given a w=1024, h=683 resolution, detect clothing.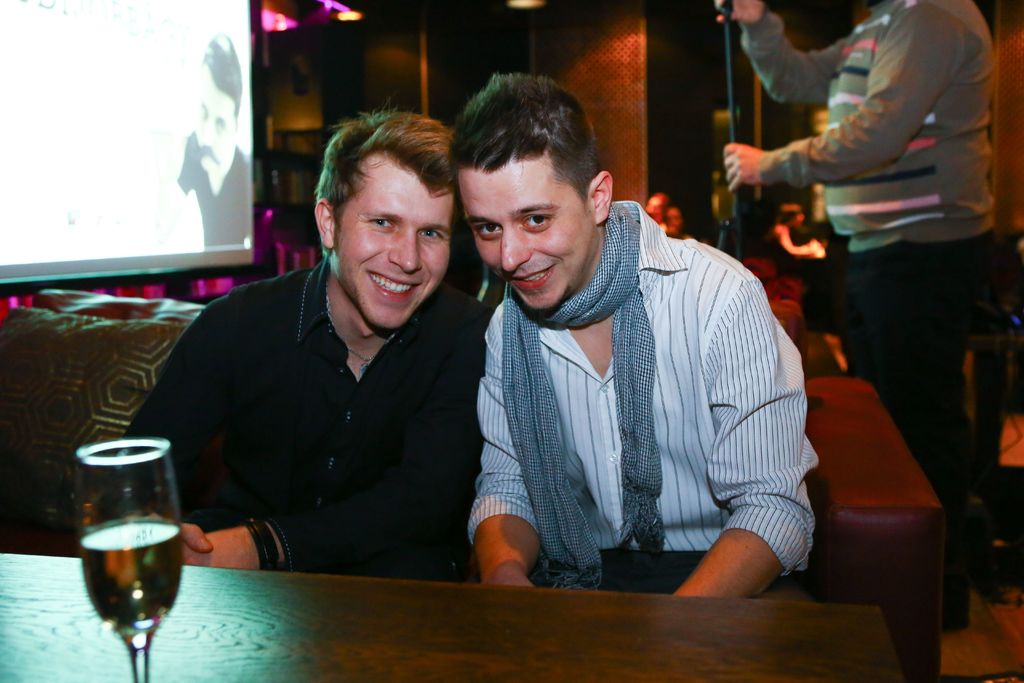
detection(460, 191, 819, 591).
